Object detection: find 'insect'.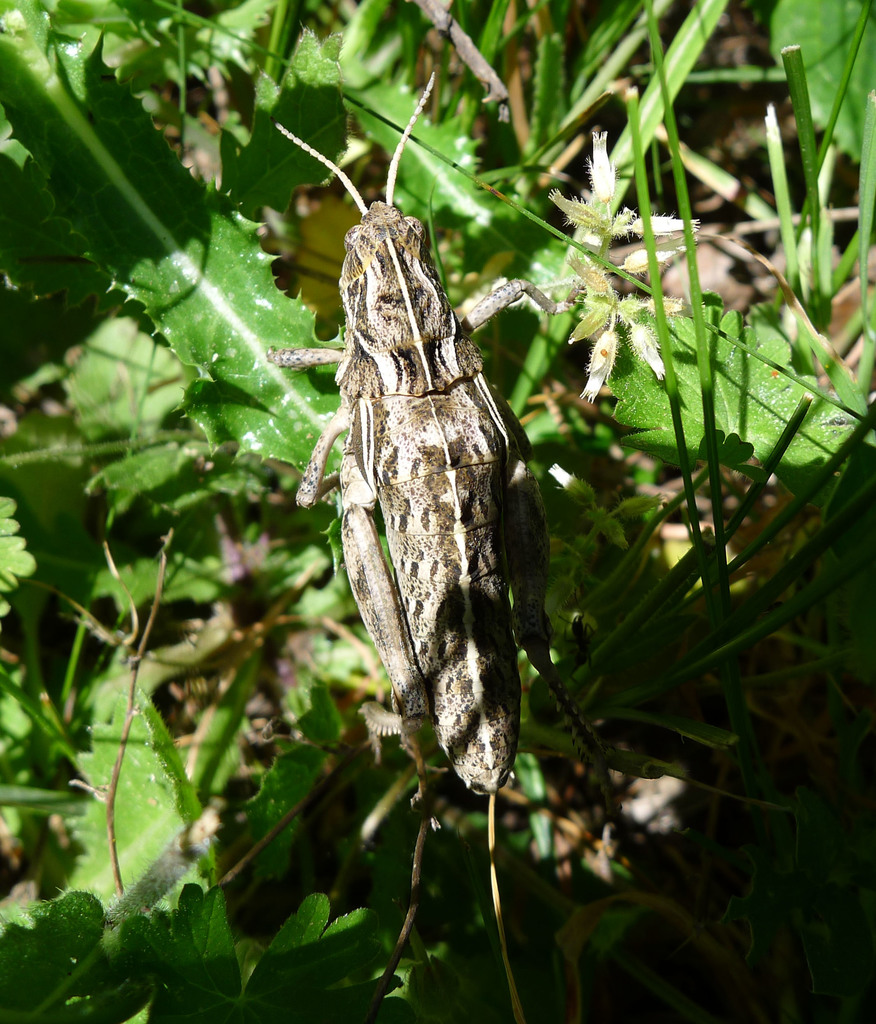
pyautogui.locateOnScreen(267, 63, 603, 805).
